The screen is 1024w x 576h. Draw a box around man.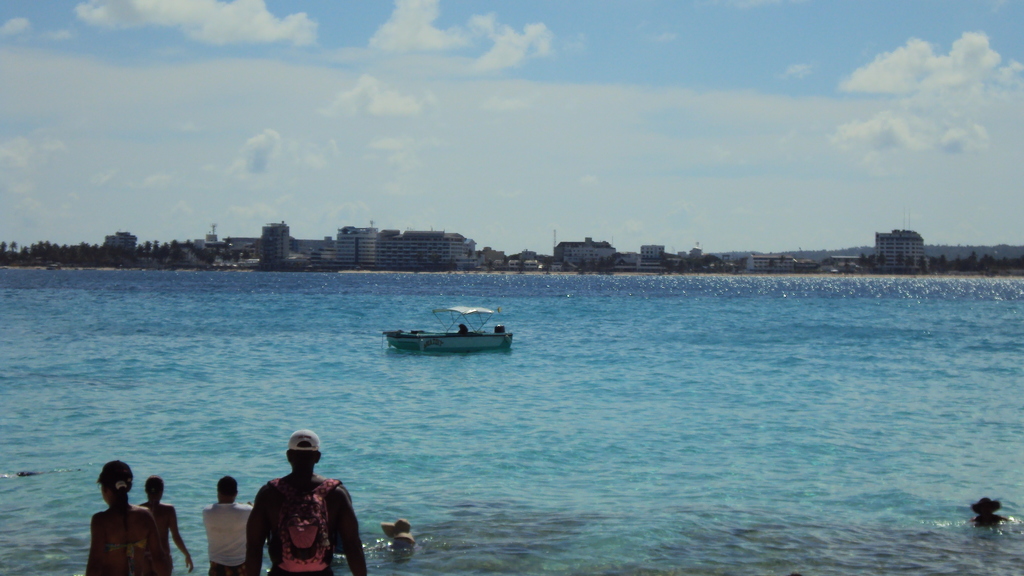
region(202, 476, 258, 575).
